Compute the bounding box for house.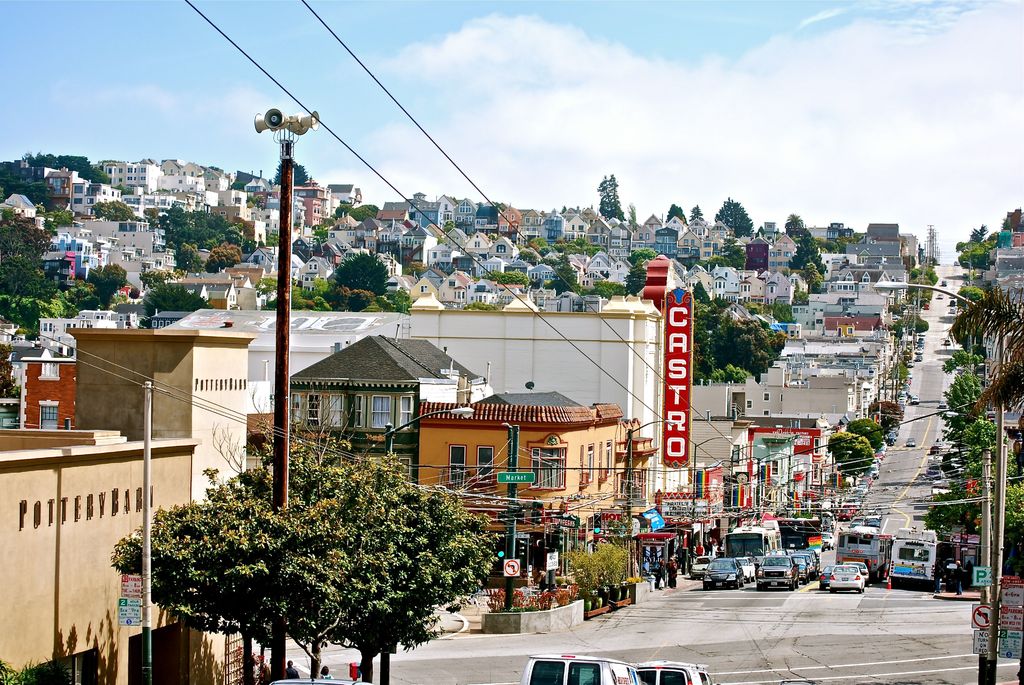
(left=160, top=253, right=687, bottom=514).
